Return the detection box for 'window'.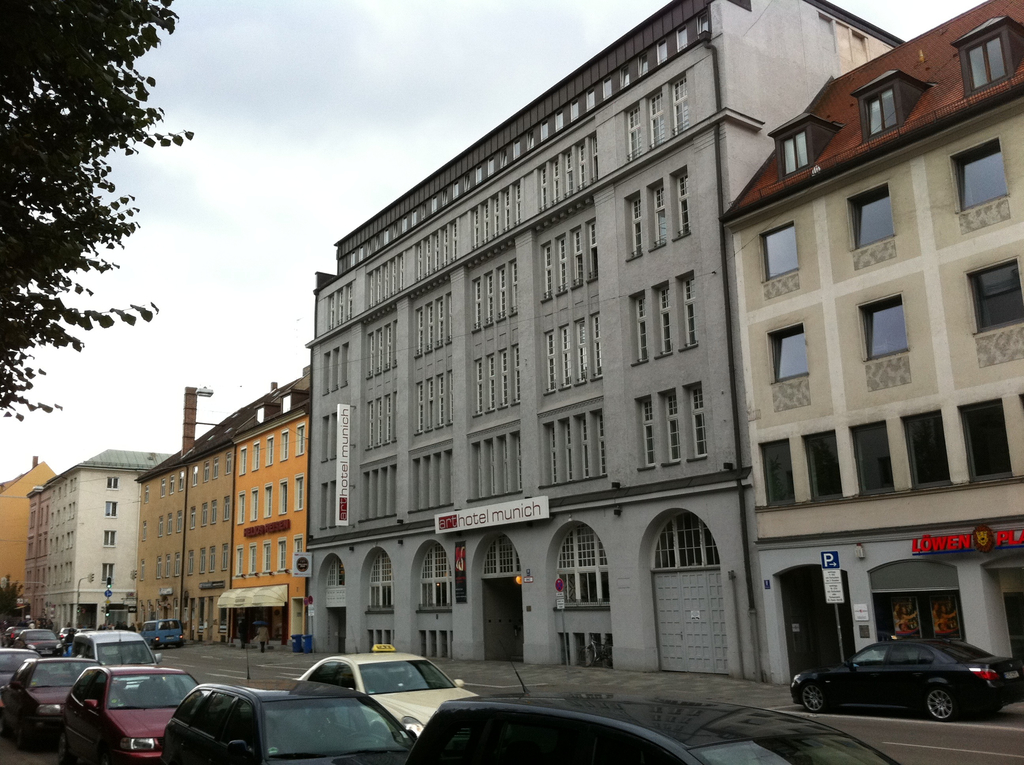
bbox(527, 130, 535, 151).
